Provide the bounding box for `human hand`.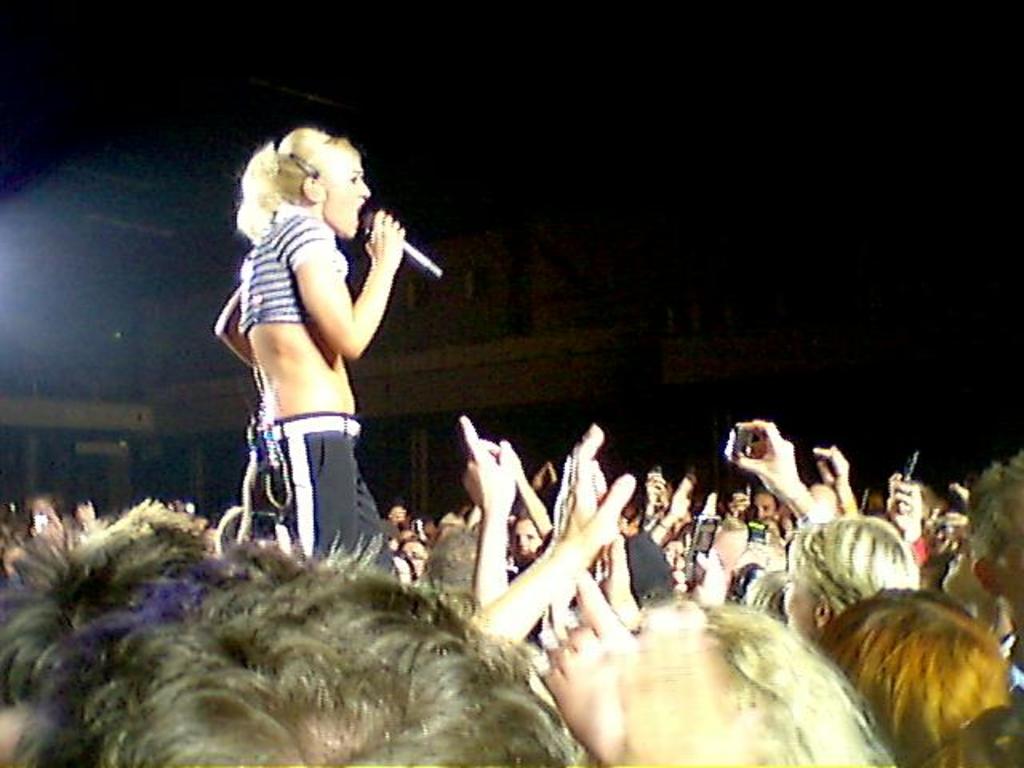
region(554, 421, 637, 562).
